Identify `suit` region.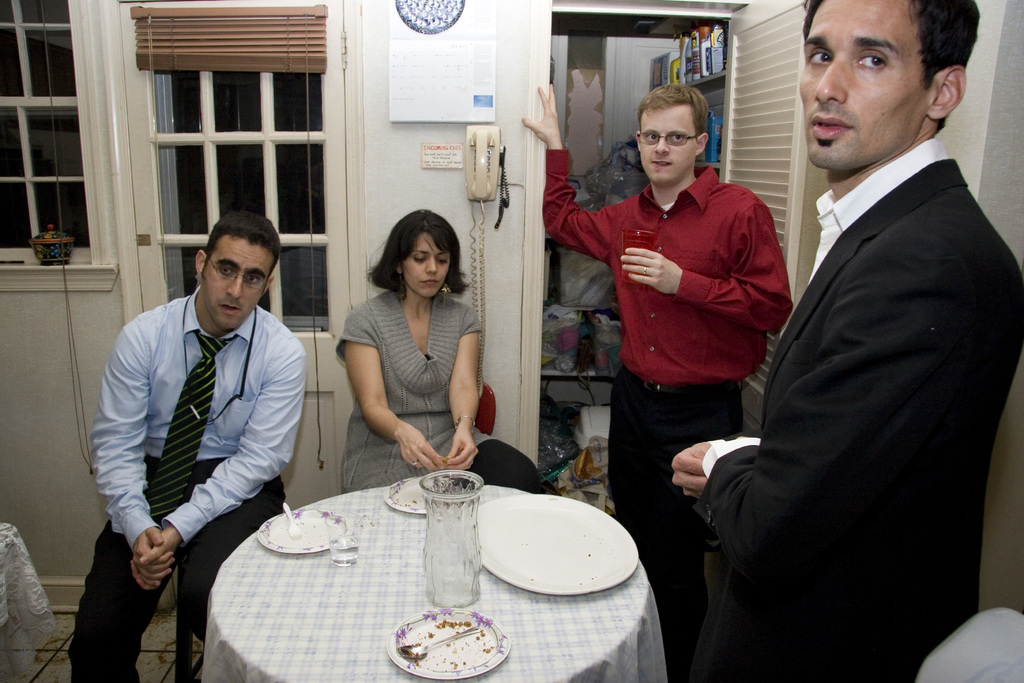
Region: <region>701, 3, 1015, 682</region>.
